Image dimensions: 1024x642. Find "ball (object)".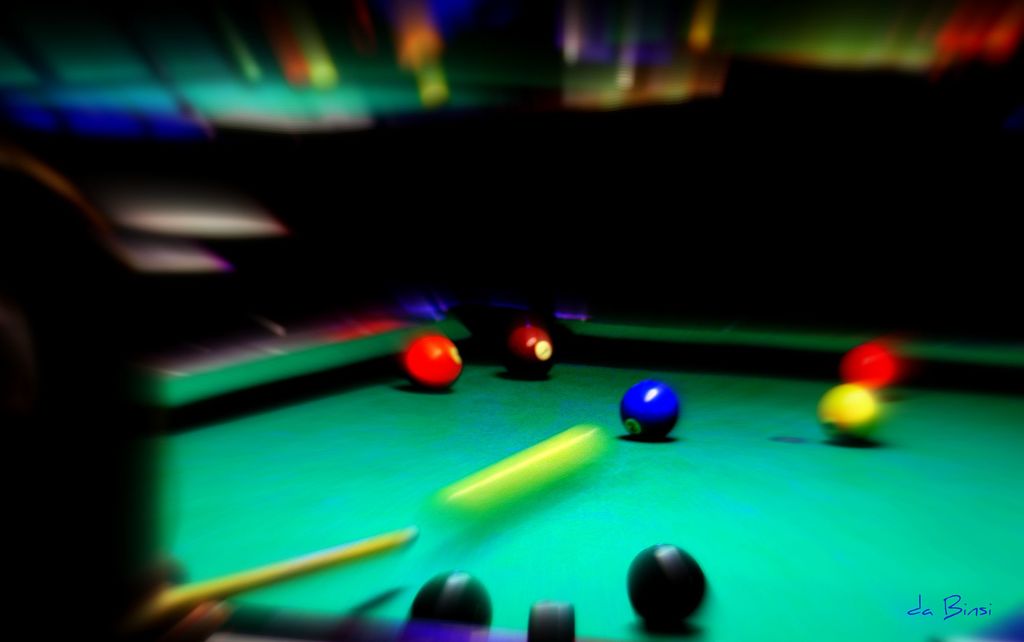
x1=625 y1=540 x2=706 y2=630.
